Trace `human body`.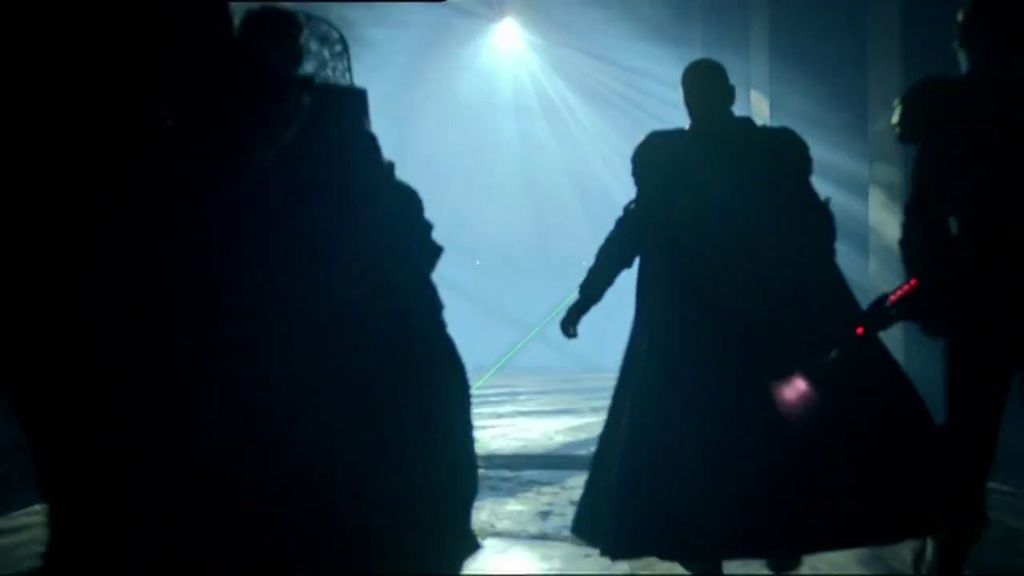
Traced to Rect(893, 16, 1014, 575).
